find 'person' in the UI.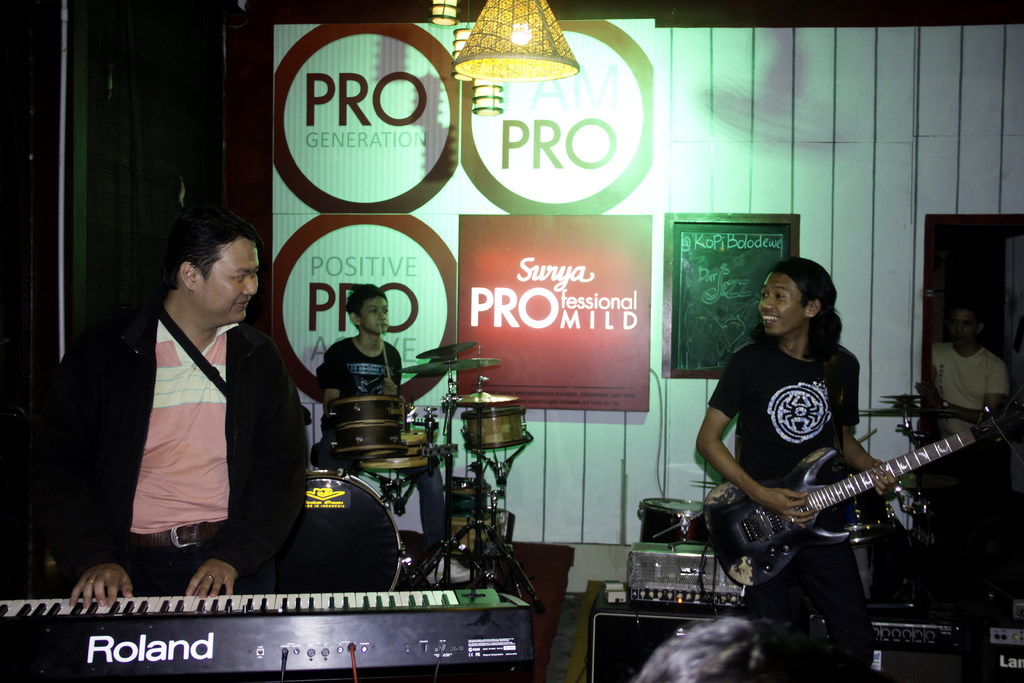
UI element at bbox=(316, 286, 477, 586).
